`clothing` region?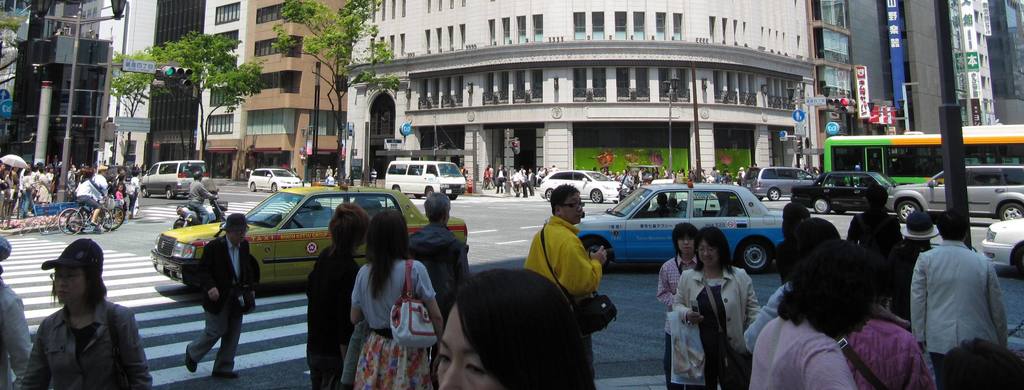
(x1=110, y1=176, x2=126, y2=204)
